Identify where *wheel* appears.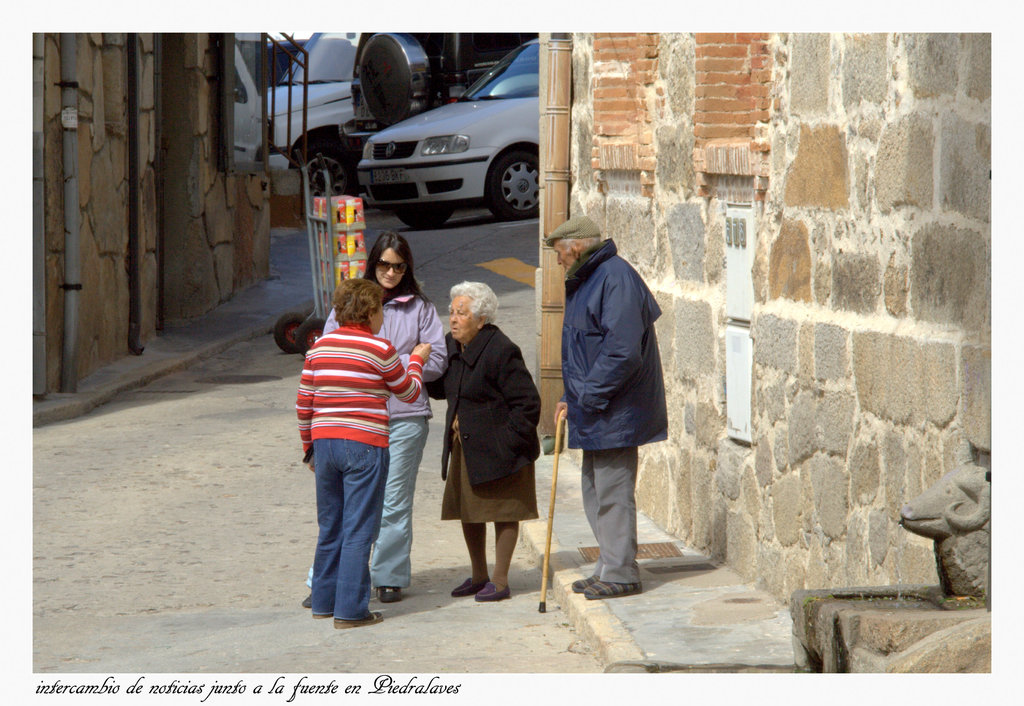
Appears at 273/312/303/355.
